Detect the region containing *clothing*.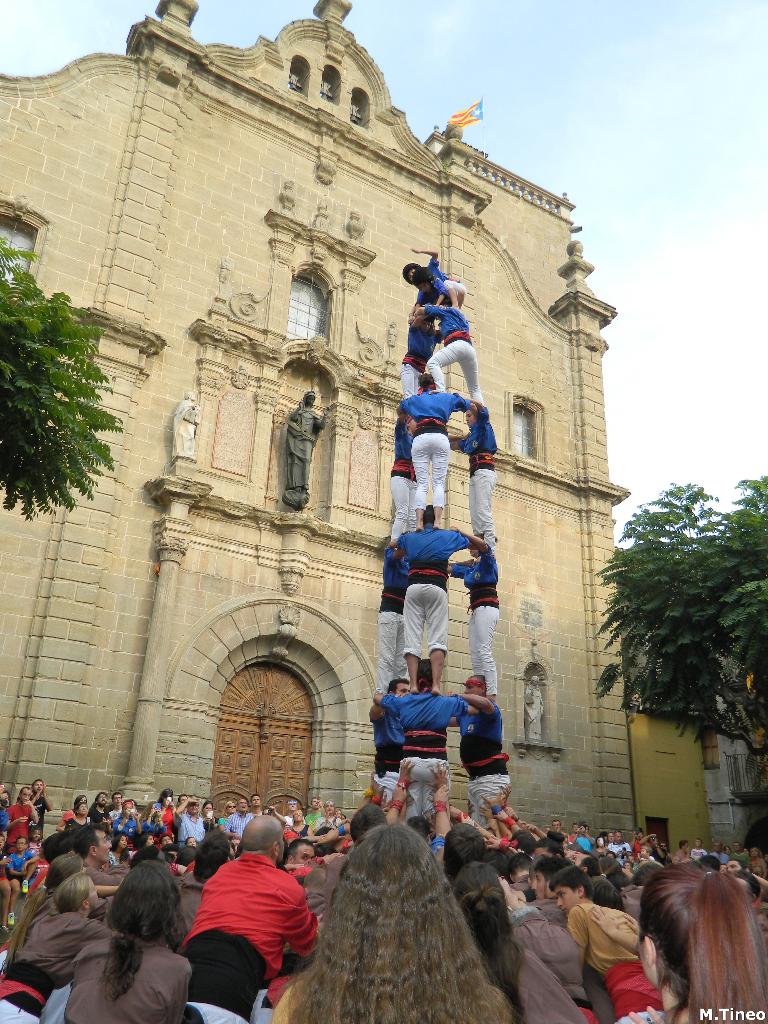
172/833/322/1007.
